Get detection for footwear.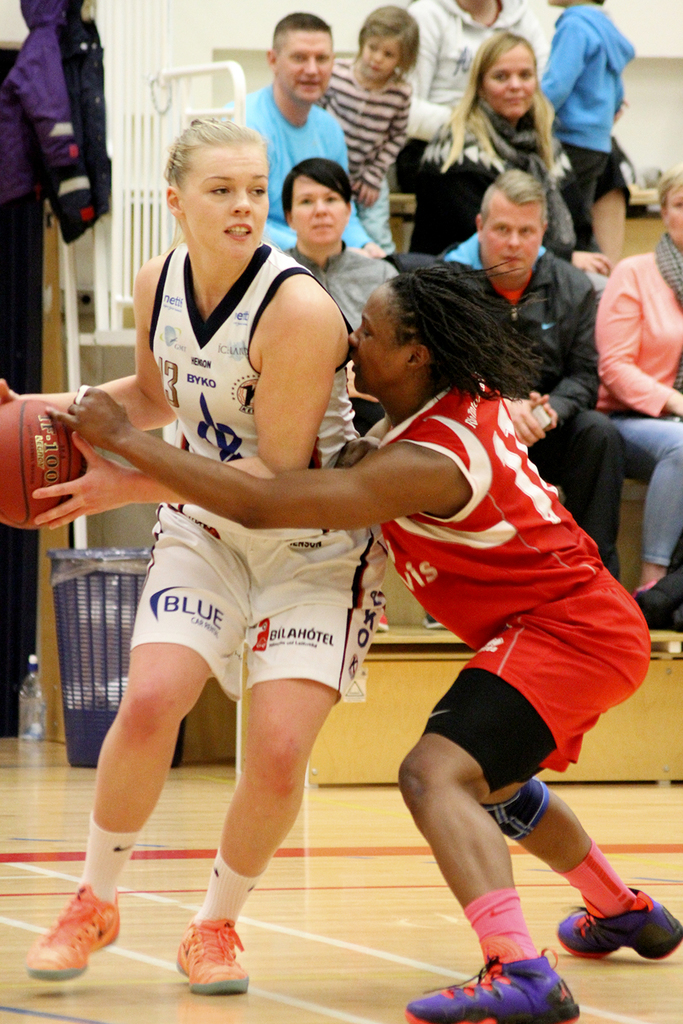
Detection: <bbox>403, 947, 582, 1023</bbox>.
